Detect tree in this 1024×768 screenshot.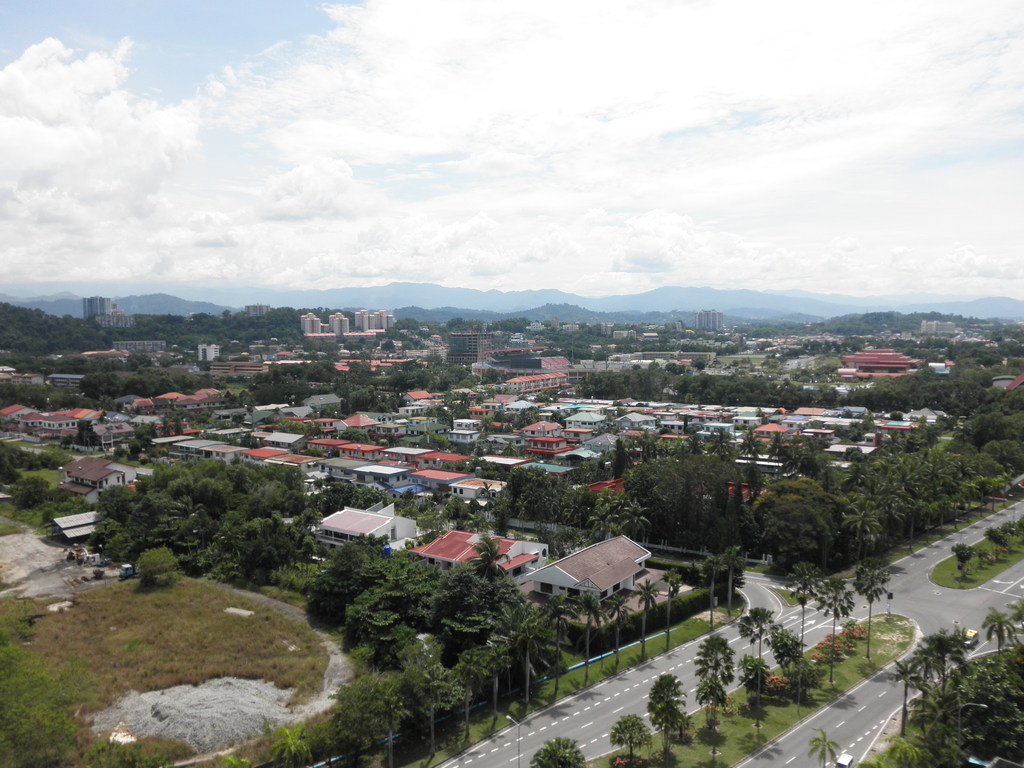
Detection: bbox=[697, 550, 724, 634].
